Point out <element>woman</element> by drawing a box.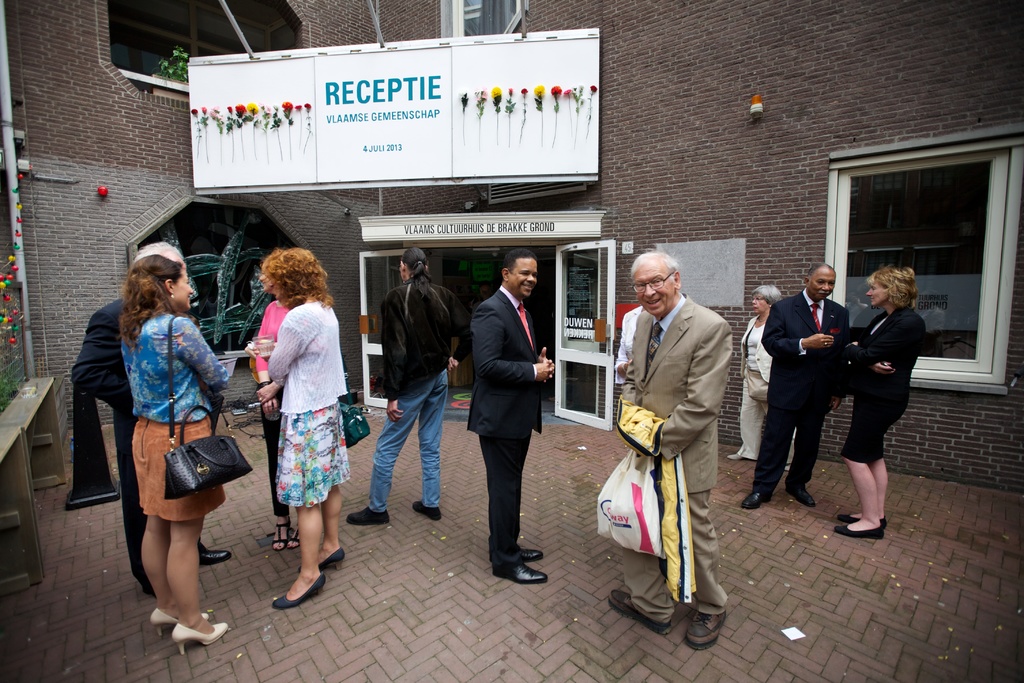
box=[723, 283, 791, 473].
